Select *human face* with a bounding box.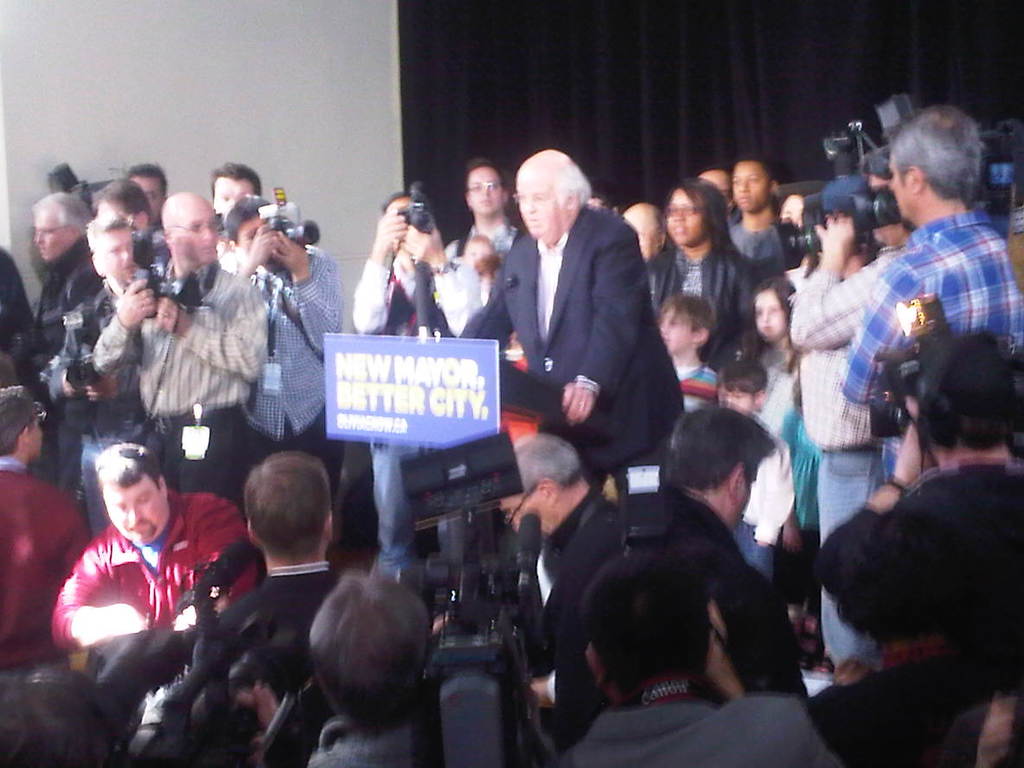
(464, 164, 500, 210).
